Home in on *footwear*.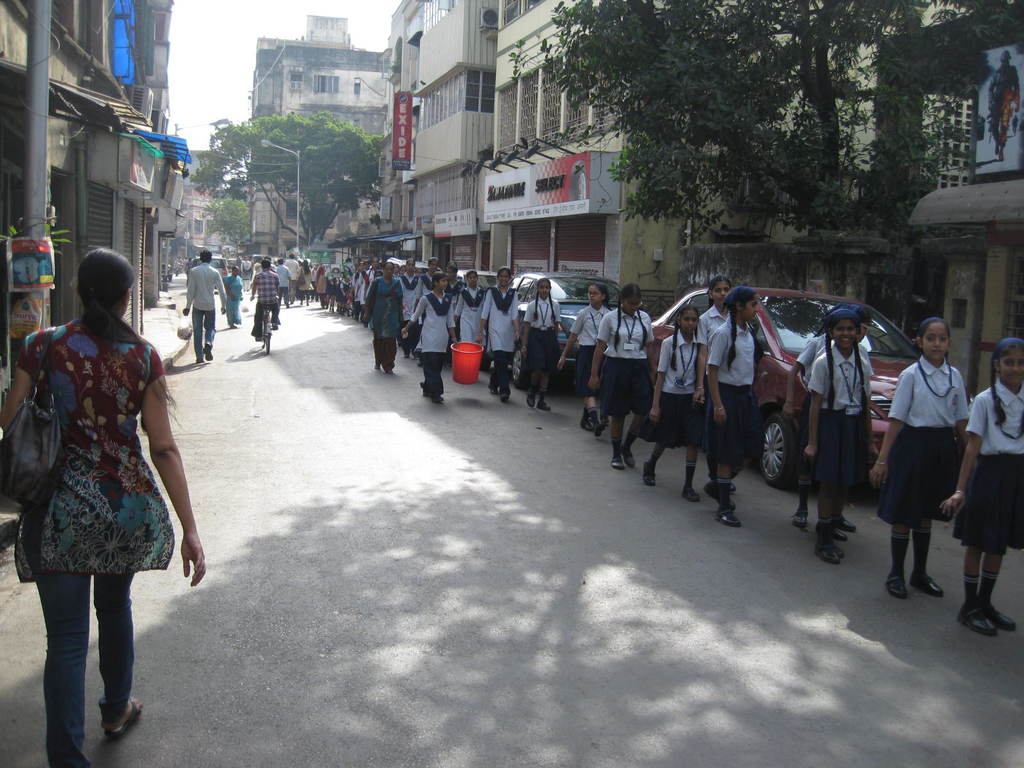
Homed in at box=[612, 456, 623, 468].
